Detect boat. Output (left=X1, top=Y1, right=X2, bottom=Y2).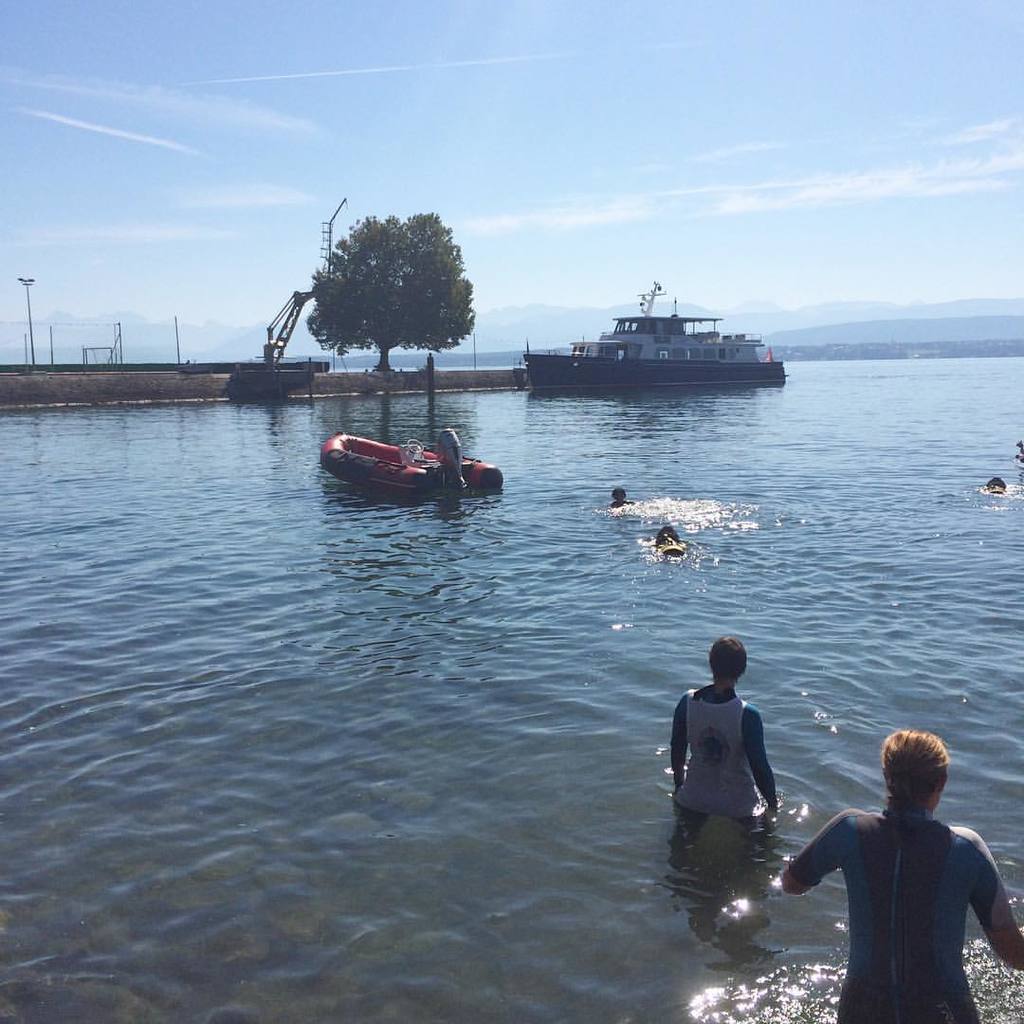
(left=317, top=421, right=504, bottom=507).
